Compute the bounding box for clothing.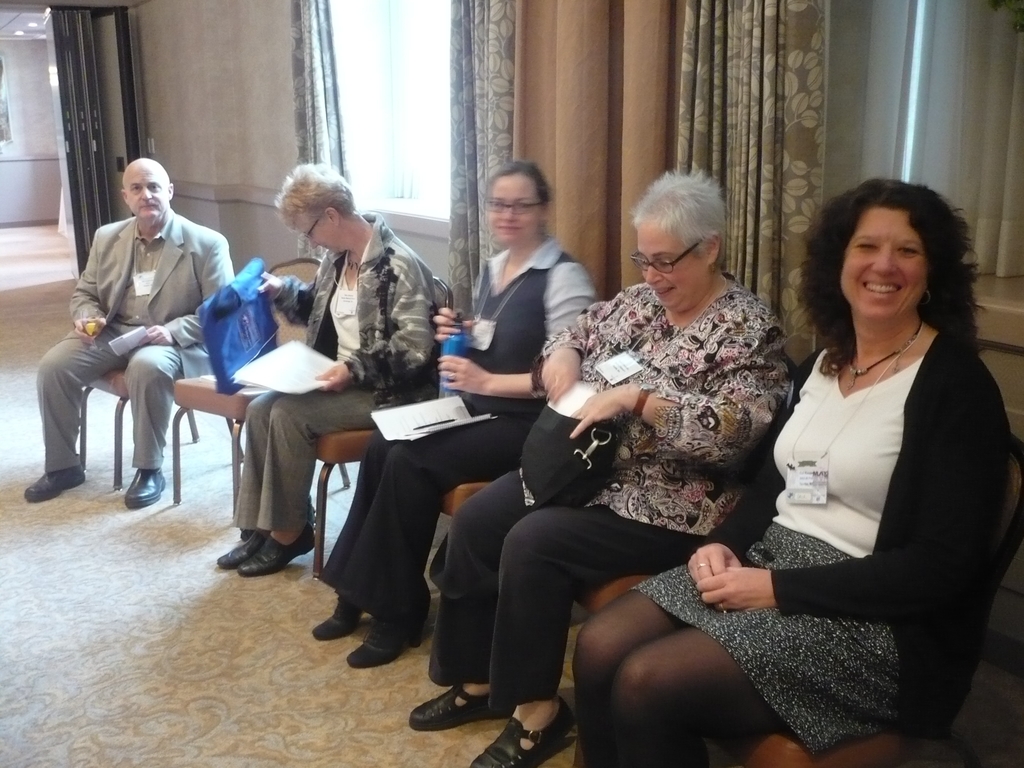
bbox=[309, 227, 587, 611].
